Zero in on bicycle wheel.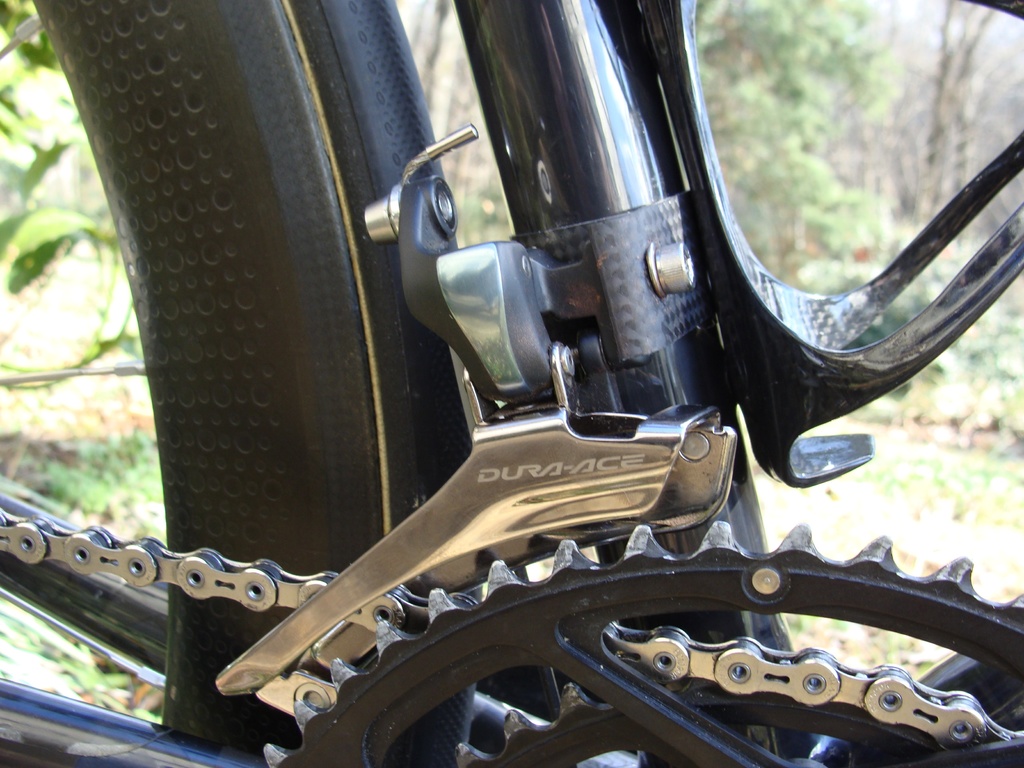
Zeroed in: rect(0, 0, 478, 767).
